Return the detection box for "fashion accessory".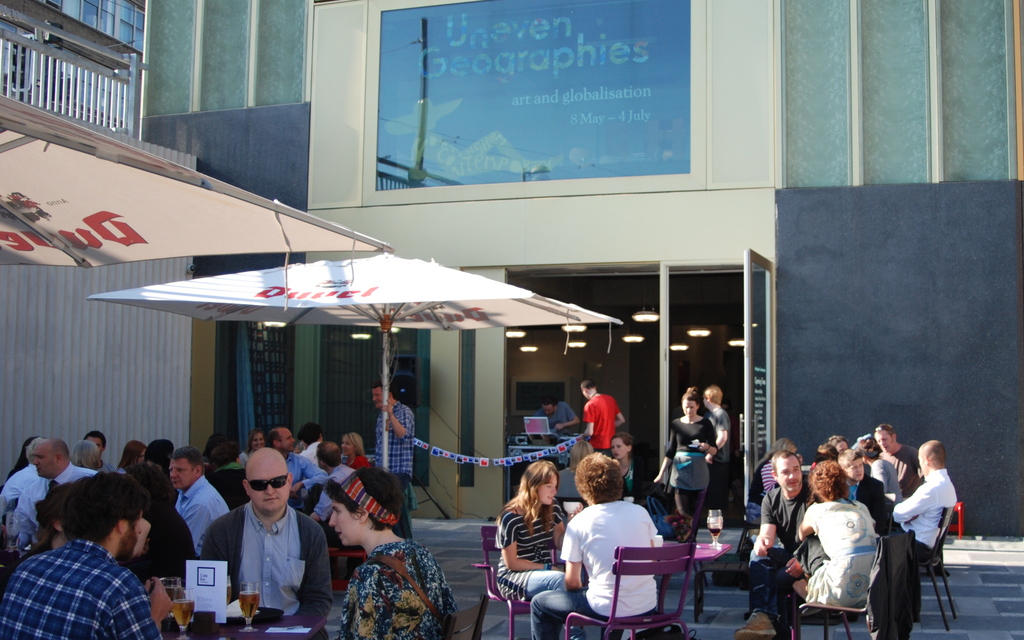
{"x1": 244, "y1": 477, "x2": 285, "y2": 491}.
